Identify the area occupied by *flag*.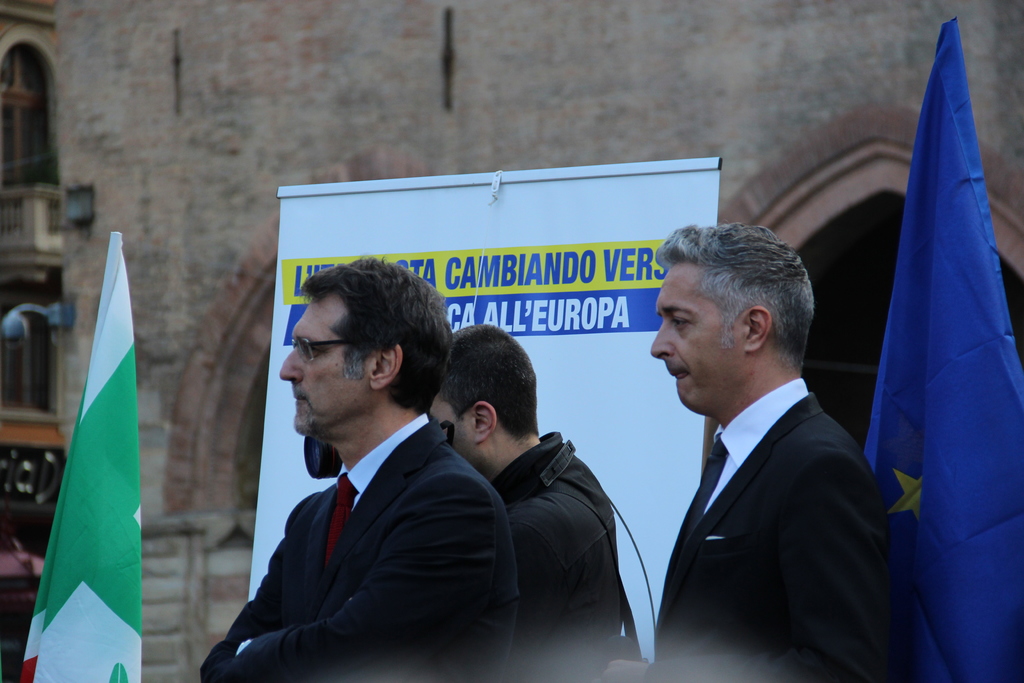
Area: select_region(10, 227, 141, 682).
